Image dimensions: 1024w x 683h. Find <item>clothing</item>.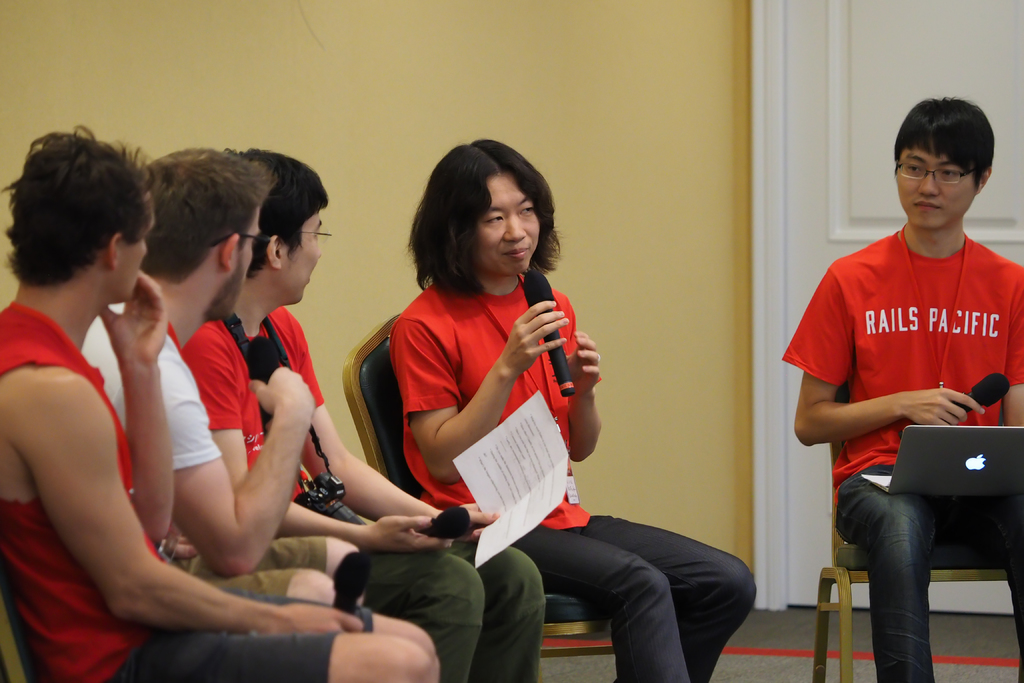
<box>188,300,546,682</box>.
